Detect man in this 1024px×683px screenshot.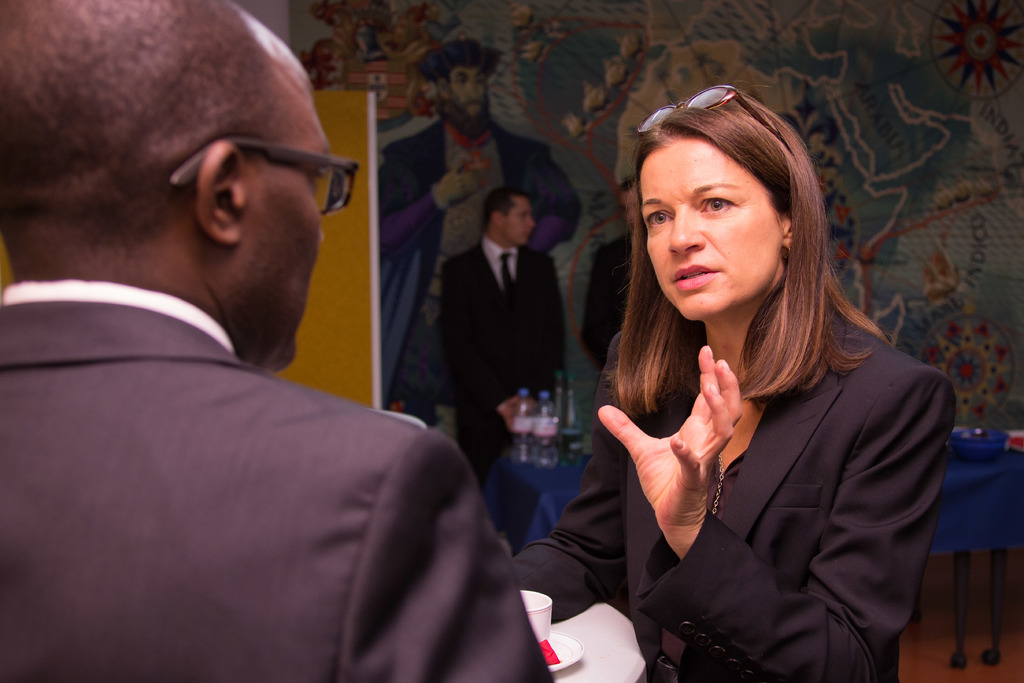
Detection: (x1=375, y1=32, x2=579, y2=412).
